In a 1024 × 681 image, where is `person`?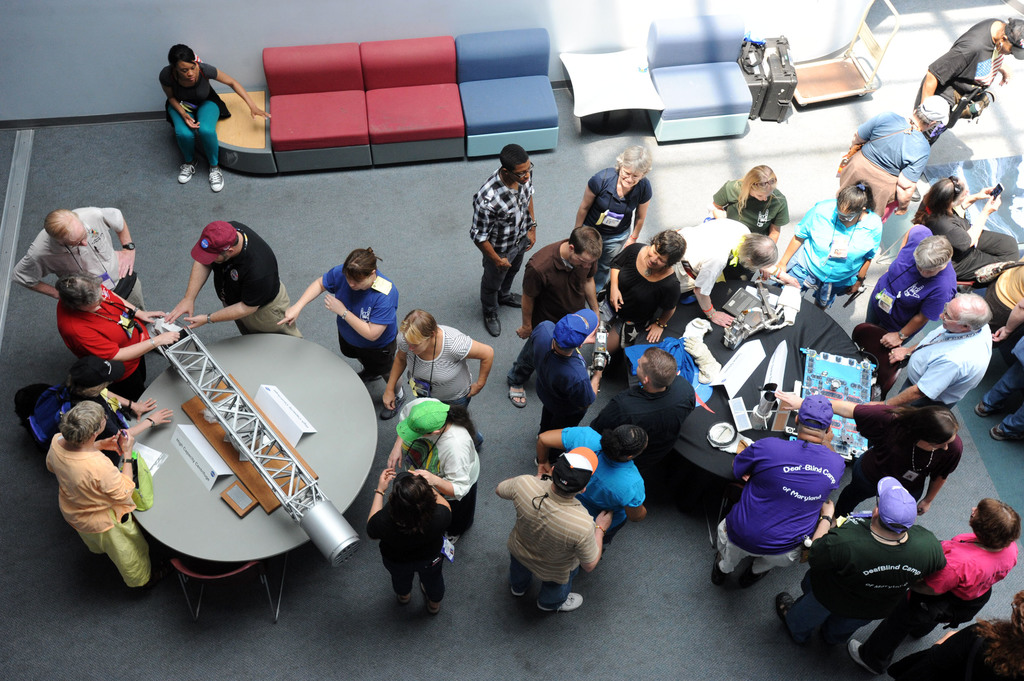
<bbox>913, 19, 1023, 147</bbox>.
